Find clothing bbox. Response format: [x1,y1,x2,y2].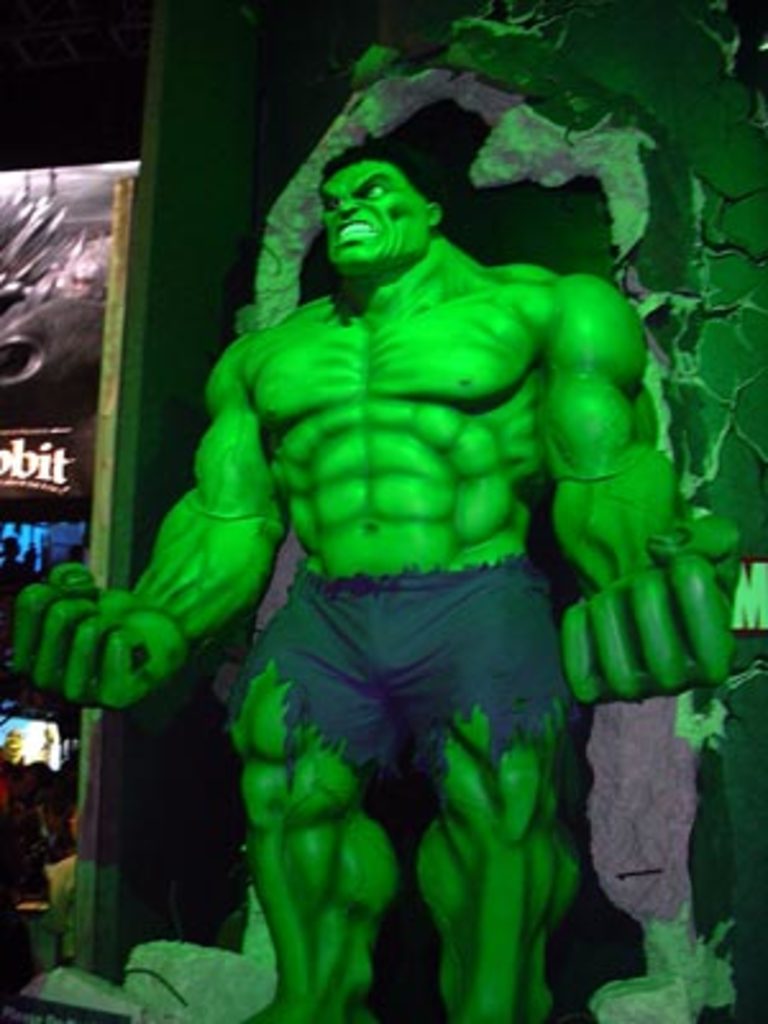
[220,561,584,773].
